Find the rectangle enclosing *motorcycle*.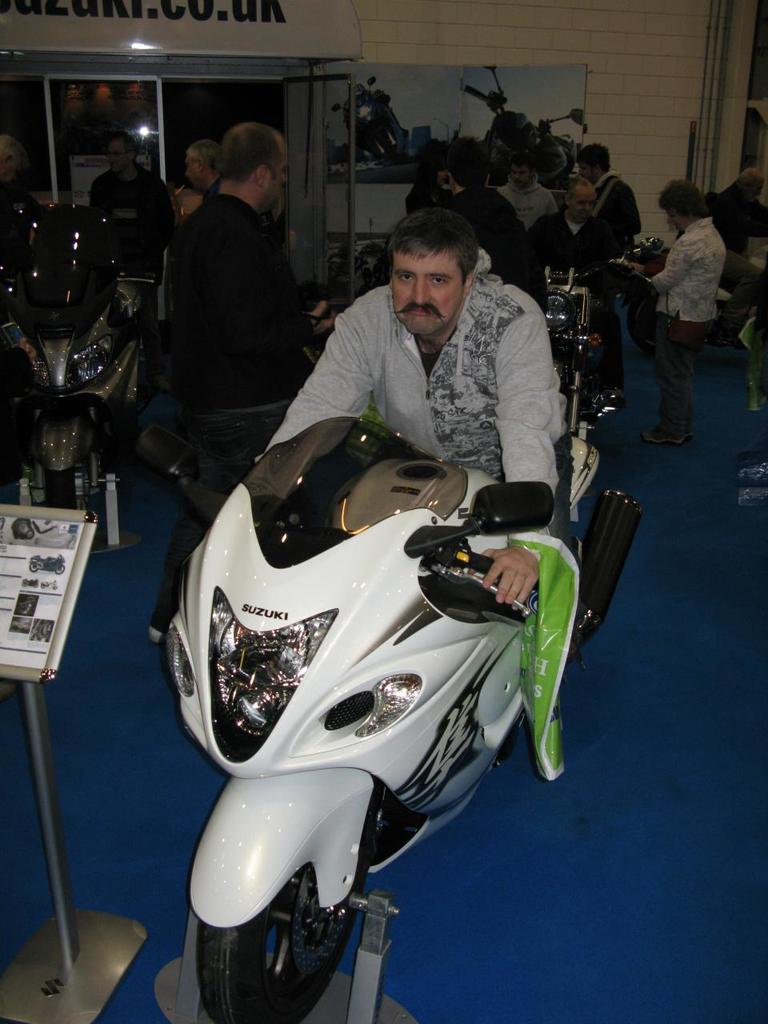
[543,262,631,447].
